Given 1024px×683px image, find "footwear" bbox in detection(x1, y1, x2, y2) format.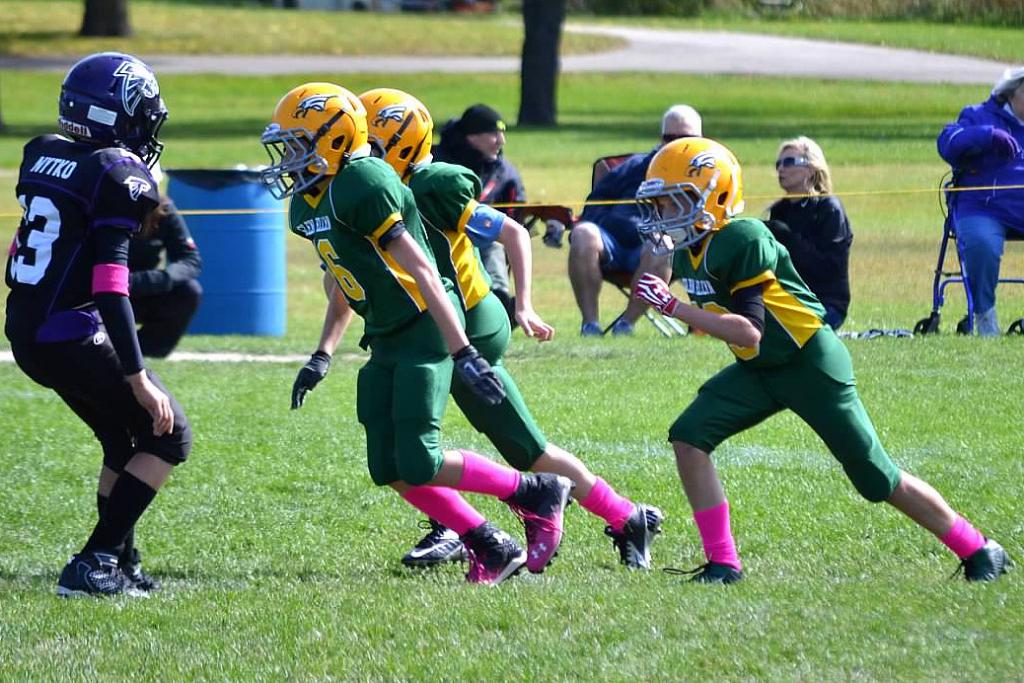
detection(118, 547, 157, 591).
